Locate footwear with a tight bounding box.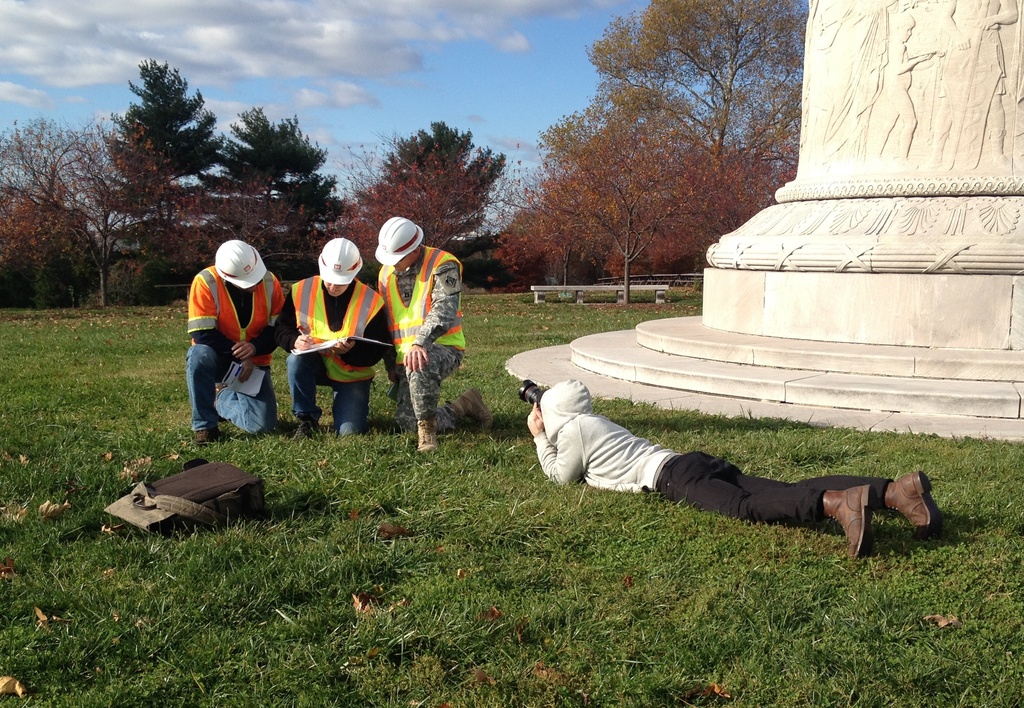
<box>451,389,493,431</box>.
